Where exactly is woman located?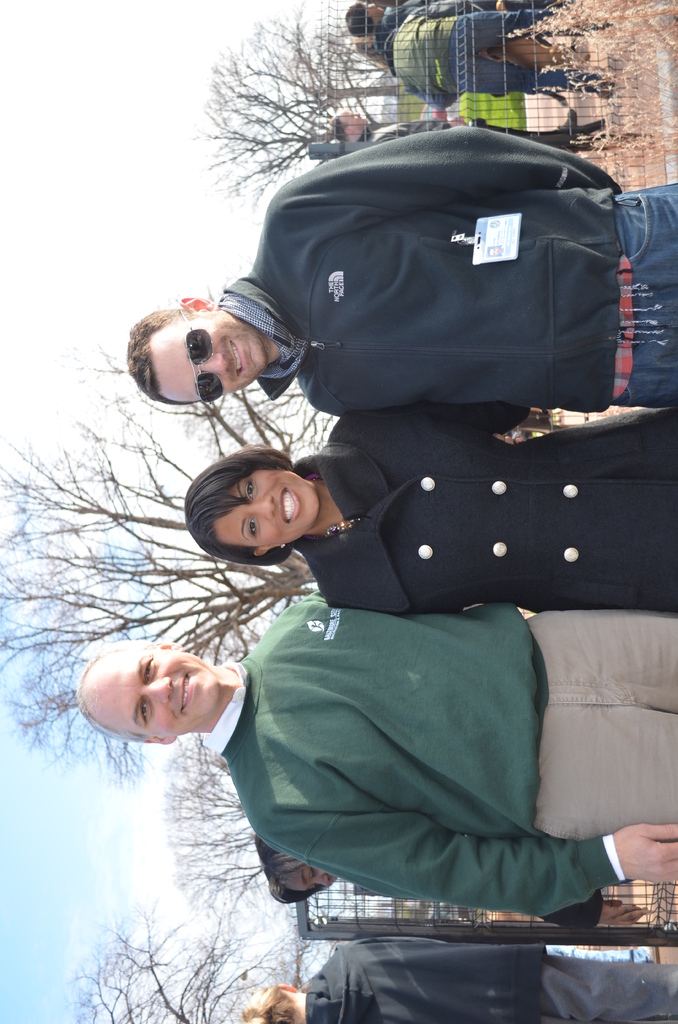
Its bounding box is <box>182,399,677,615</box>.
